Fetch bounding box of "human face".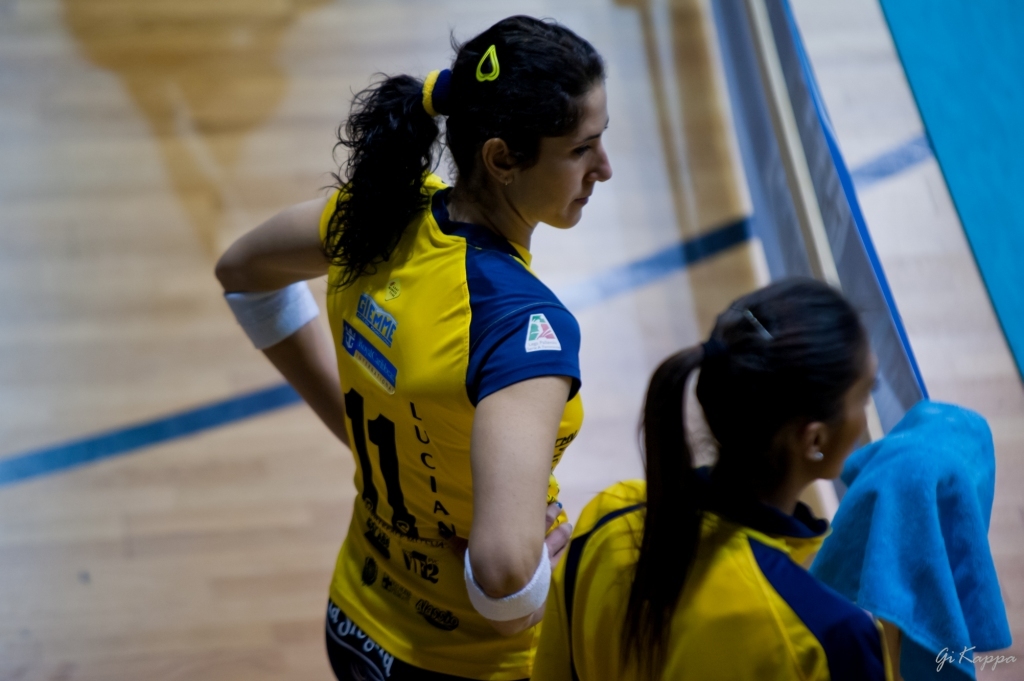
Bbox: bbox=(821, 356, 879, 480).
